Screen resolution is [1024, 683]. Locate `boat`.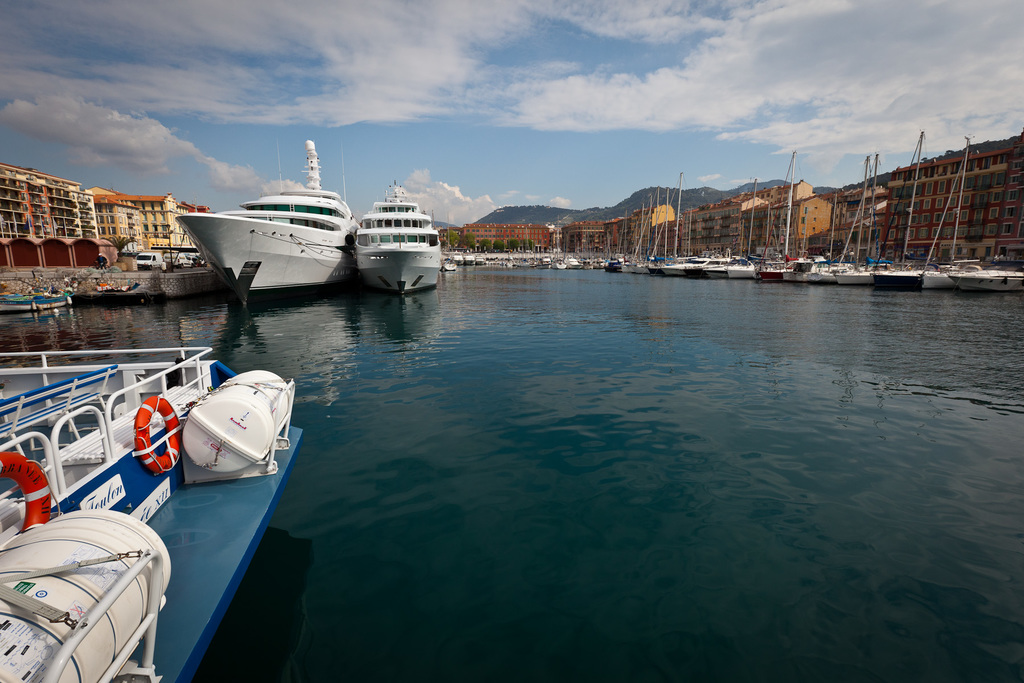
[left=1, top=284, right=56, bottom=311].
